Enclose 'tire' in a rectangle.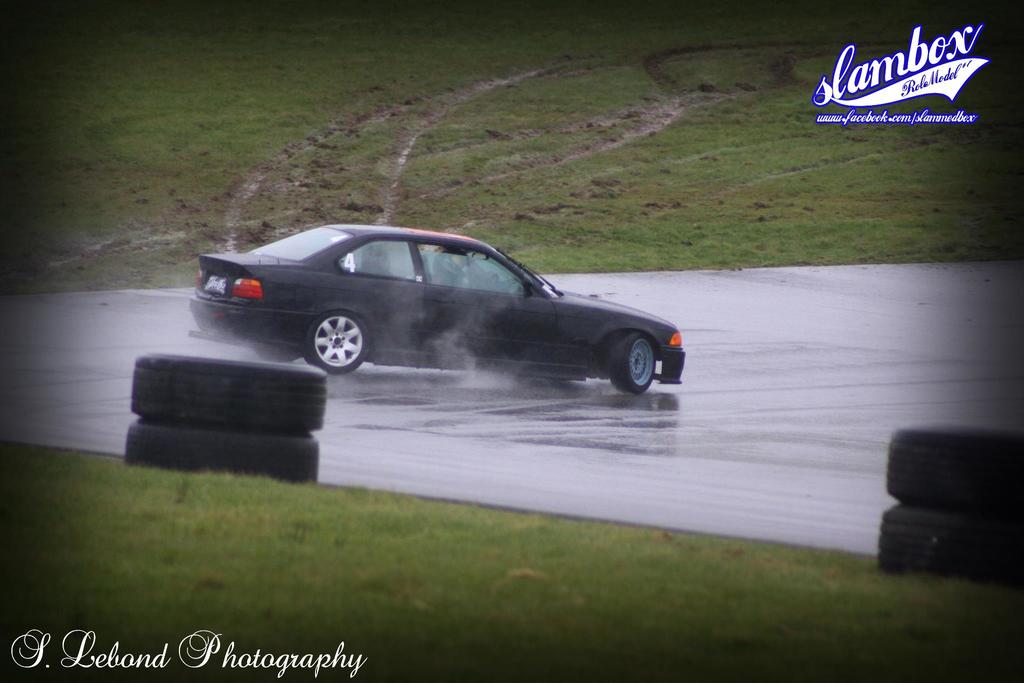
127 352 328 436.
